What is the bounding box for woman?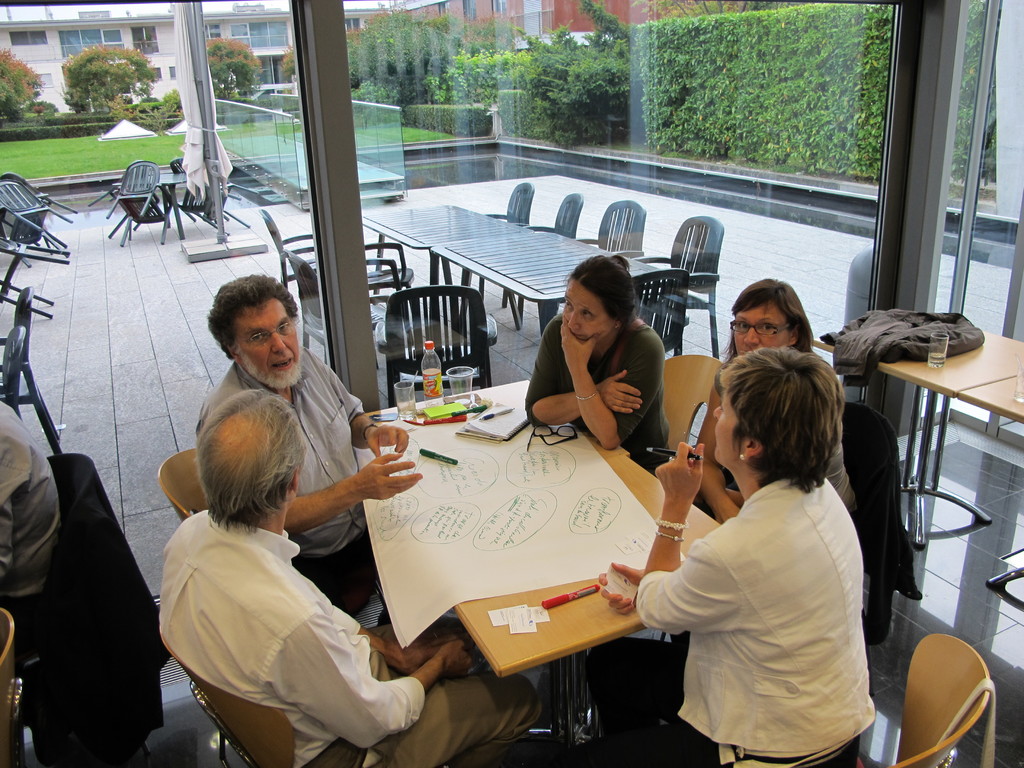
(634, 324, 884, 767).
